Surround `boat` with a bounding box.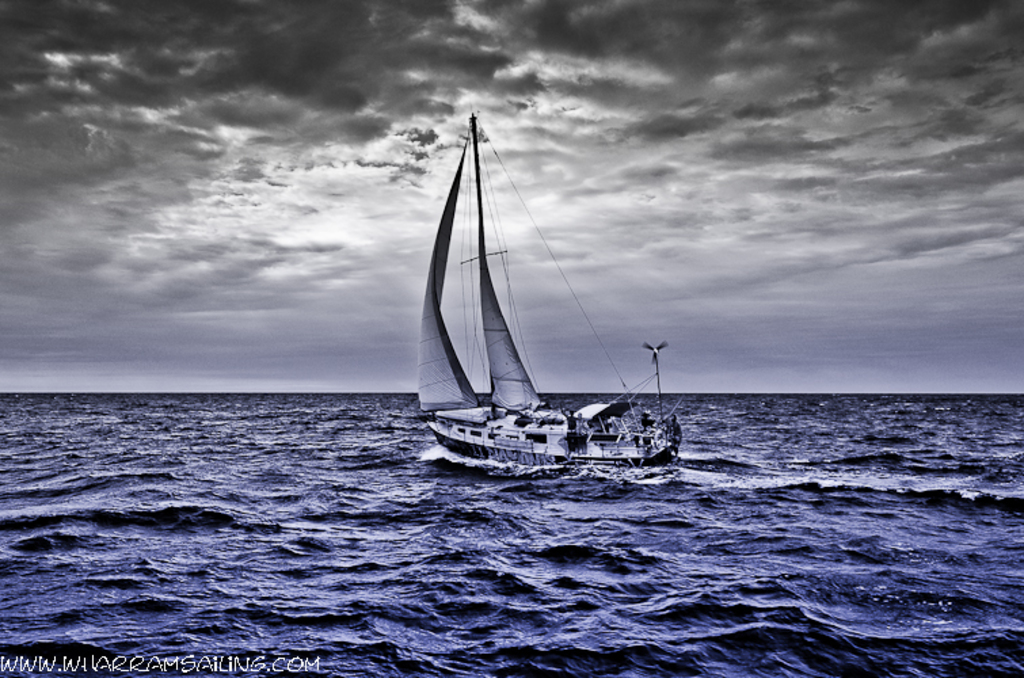
[left=404, top=114, right=704, bottom=483].
